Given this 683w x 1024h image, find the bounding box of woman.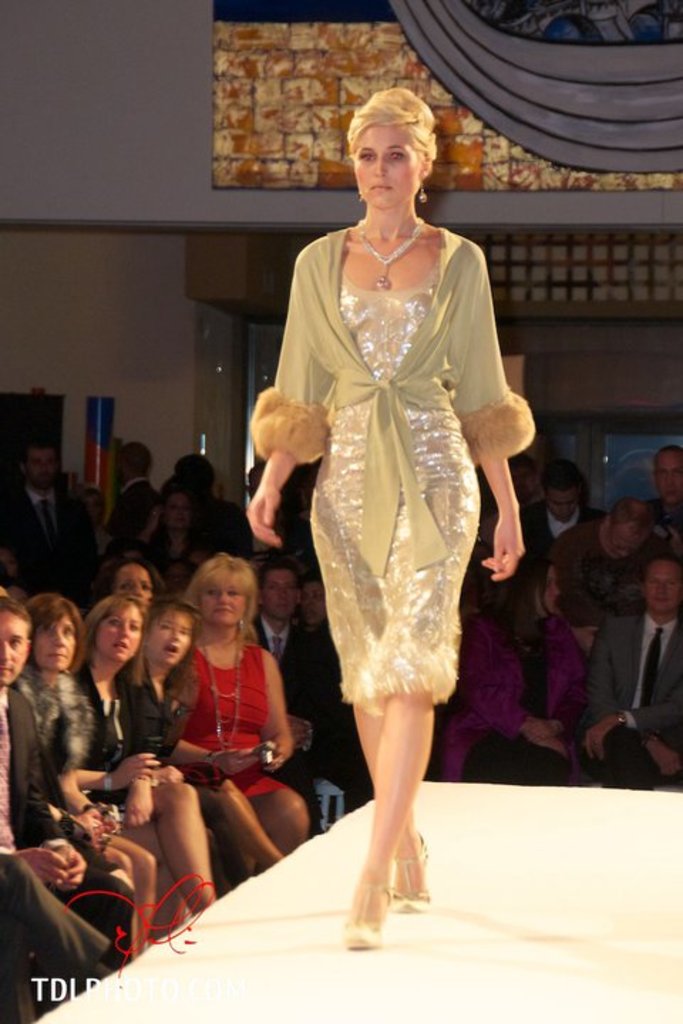
{"x1": 127, "y1": 599, "x2": 203, "y2": 762}.
